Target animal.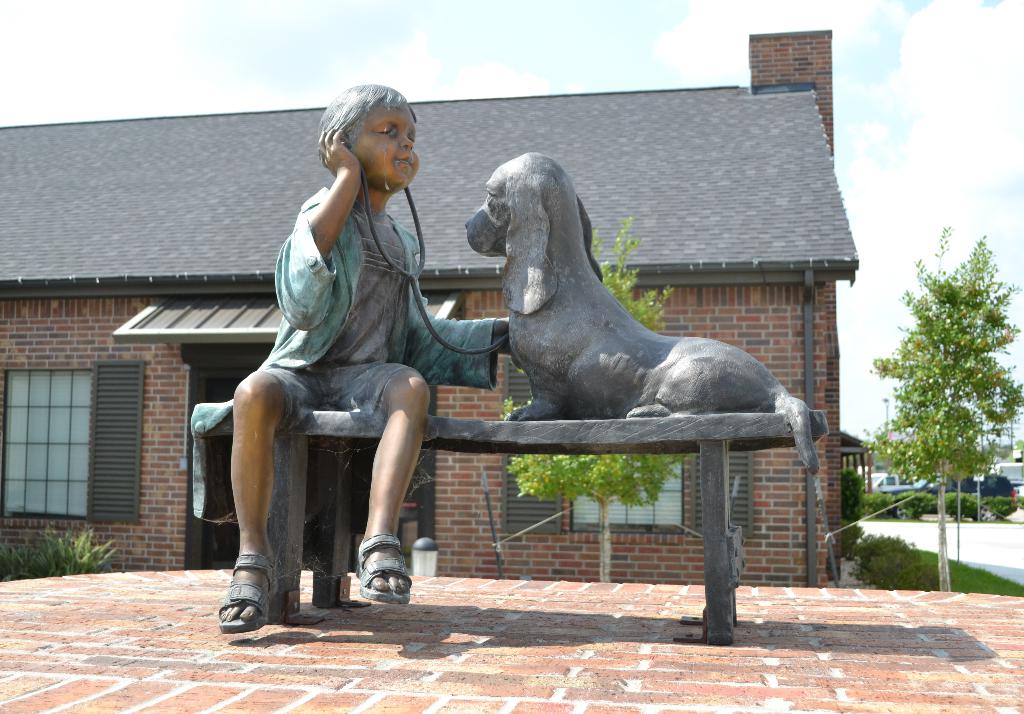
Target region: locate(460, 146, 821, 482).
